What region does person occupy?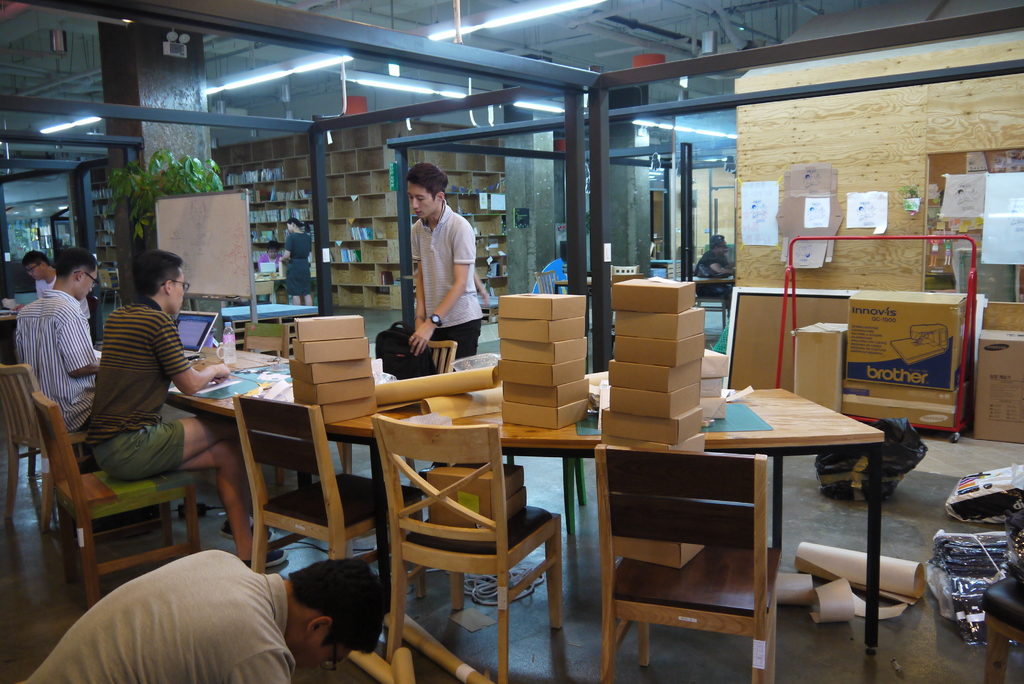
locate(24, 252, 61, 302).
